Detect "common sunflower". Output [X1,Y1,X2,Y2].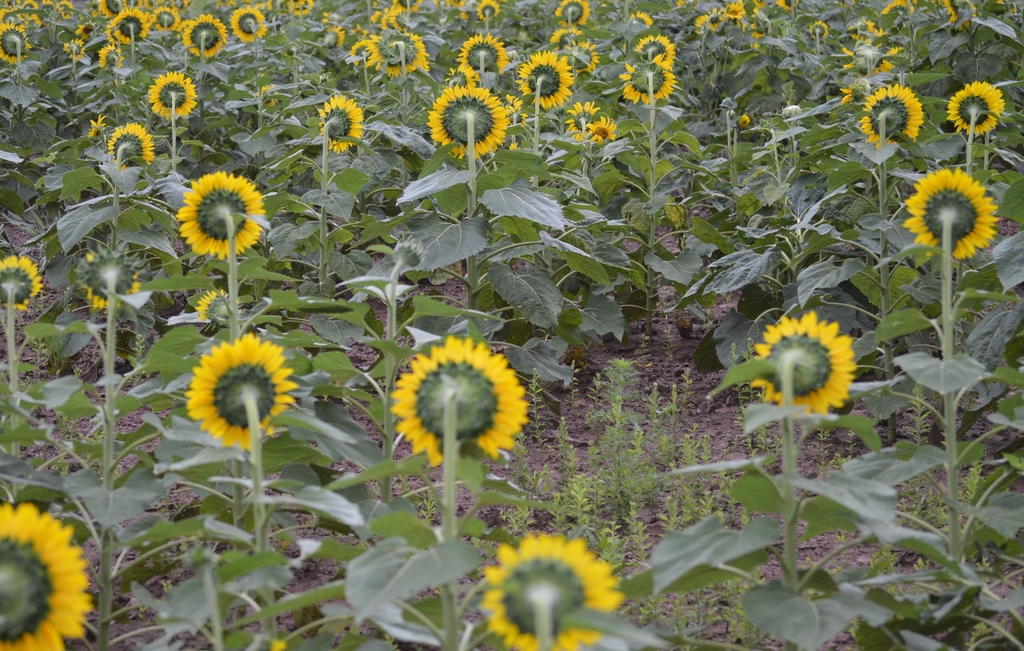
[312,93,368,159].
